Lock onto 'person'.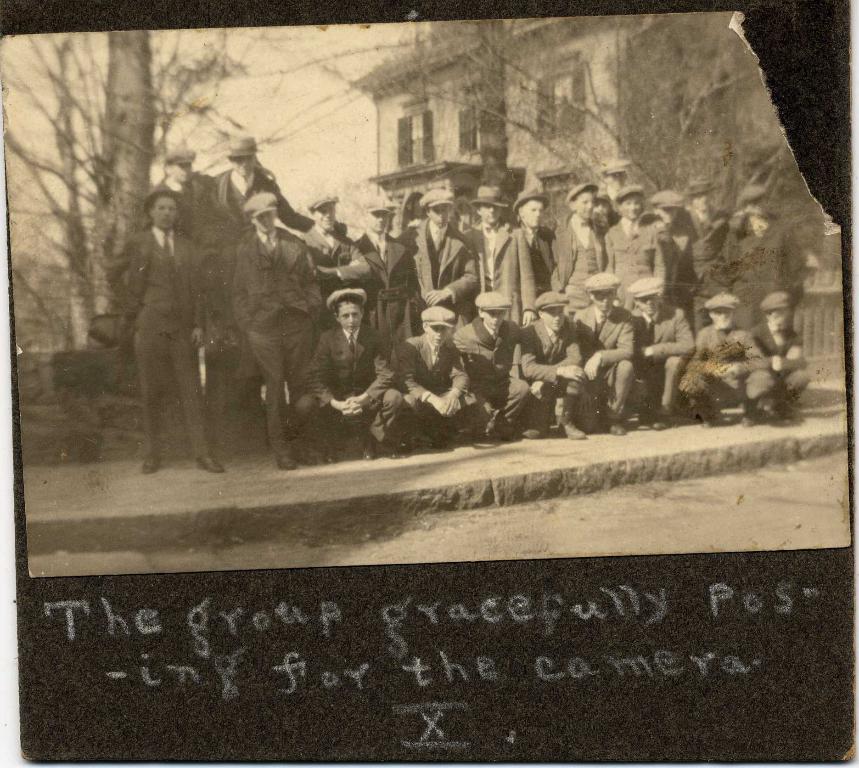
Locked: [224, 191, 324, 472].
